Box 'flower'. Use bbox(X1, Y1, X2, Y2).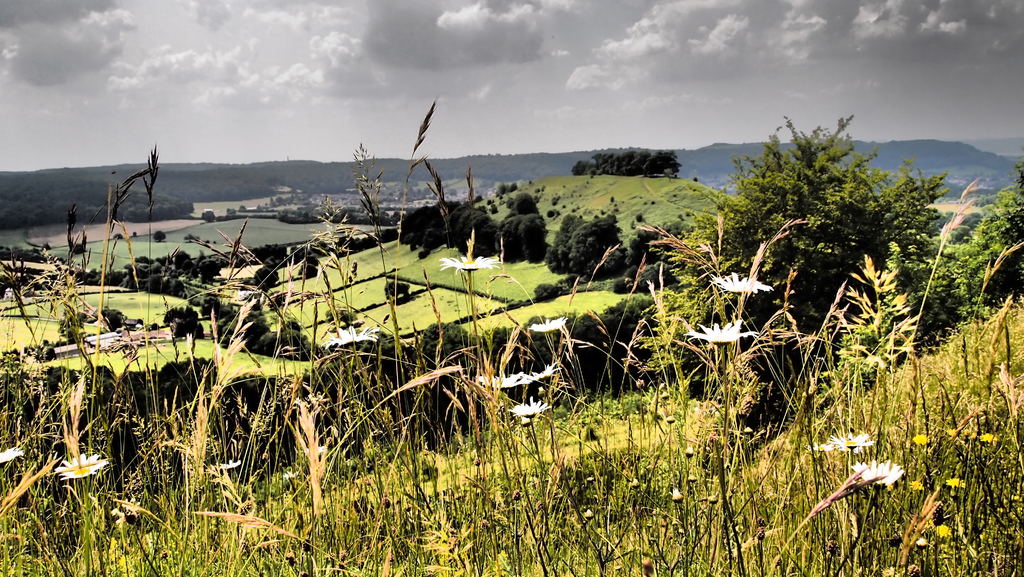
bbox(440, 252, 497, 275).
